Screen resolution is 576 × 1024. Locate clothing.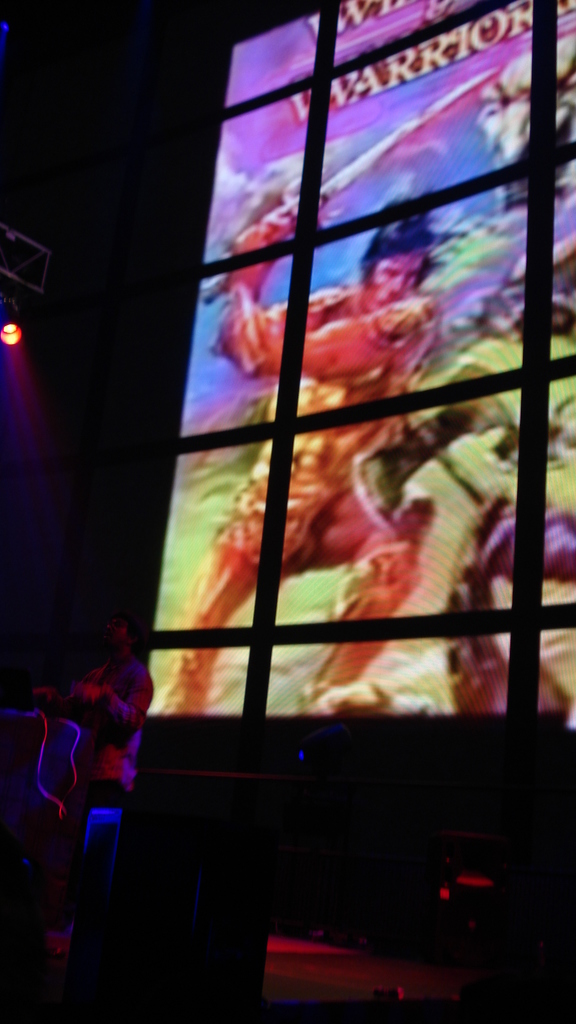
[left=64, top=663, right=174, bottom=845].
